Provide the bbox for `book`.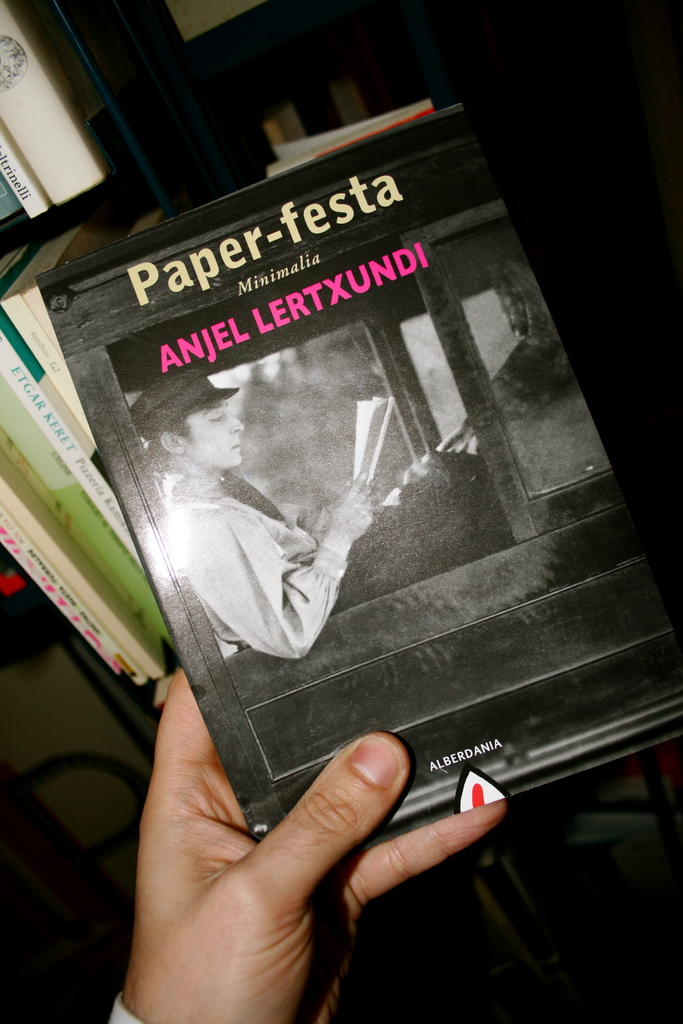
{"x1": 2, "y1": 131, "x2": 53, "y2": 221}.
